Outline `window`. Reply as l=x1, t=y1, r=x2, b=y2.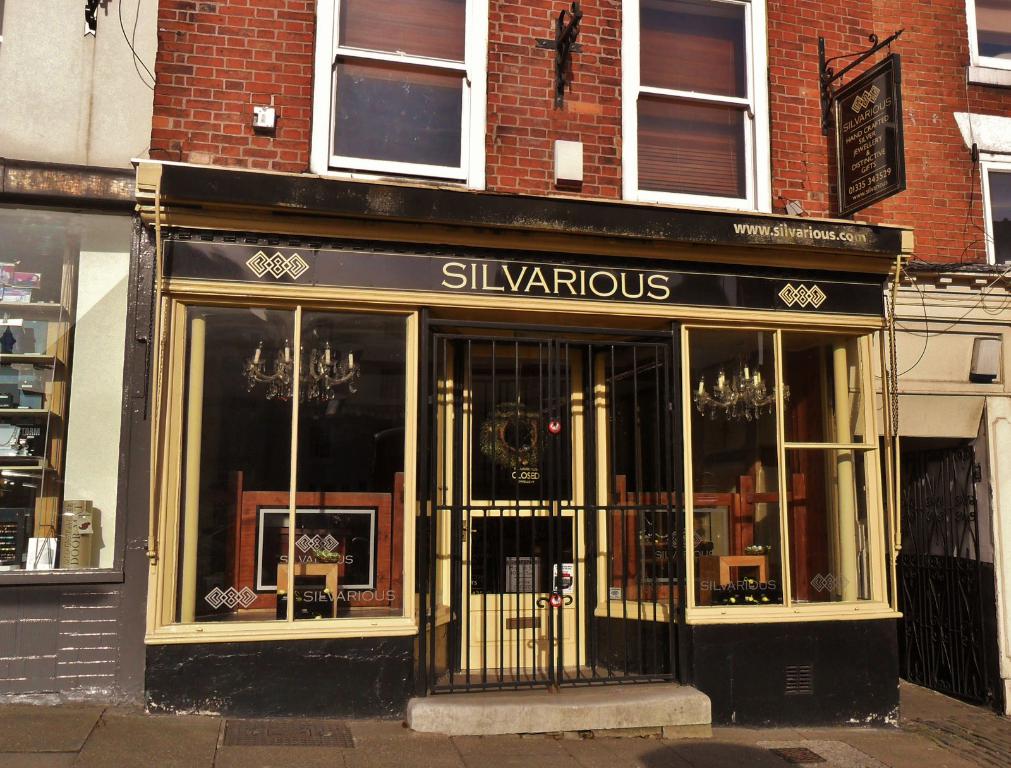
l=690, t=328, r=840, b=596.
